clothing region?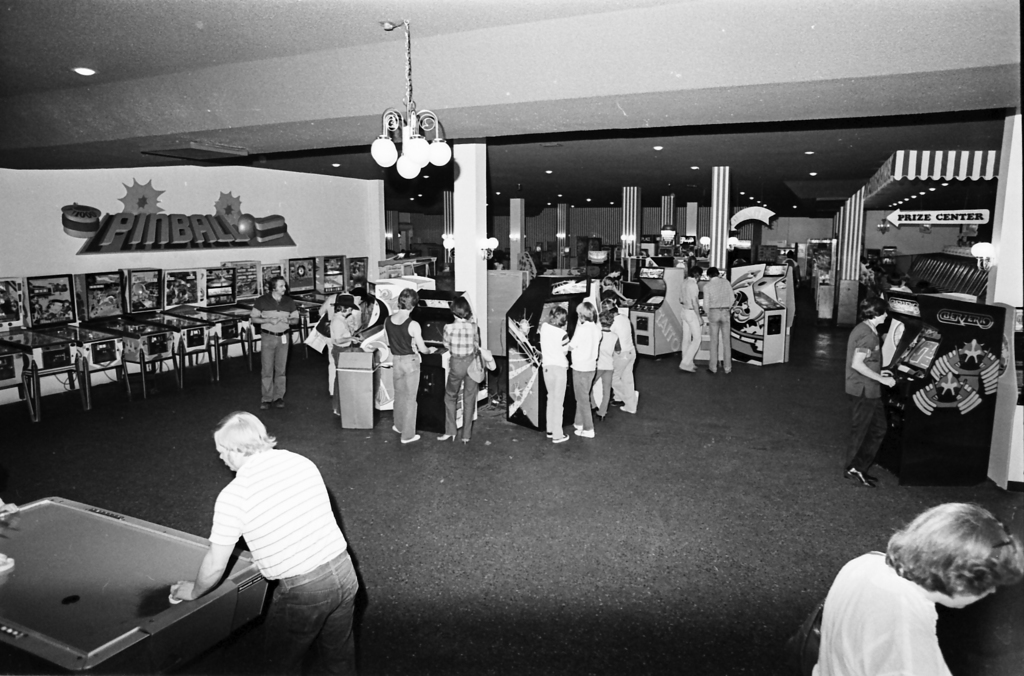
Rect(381, 313, 423, 437)
